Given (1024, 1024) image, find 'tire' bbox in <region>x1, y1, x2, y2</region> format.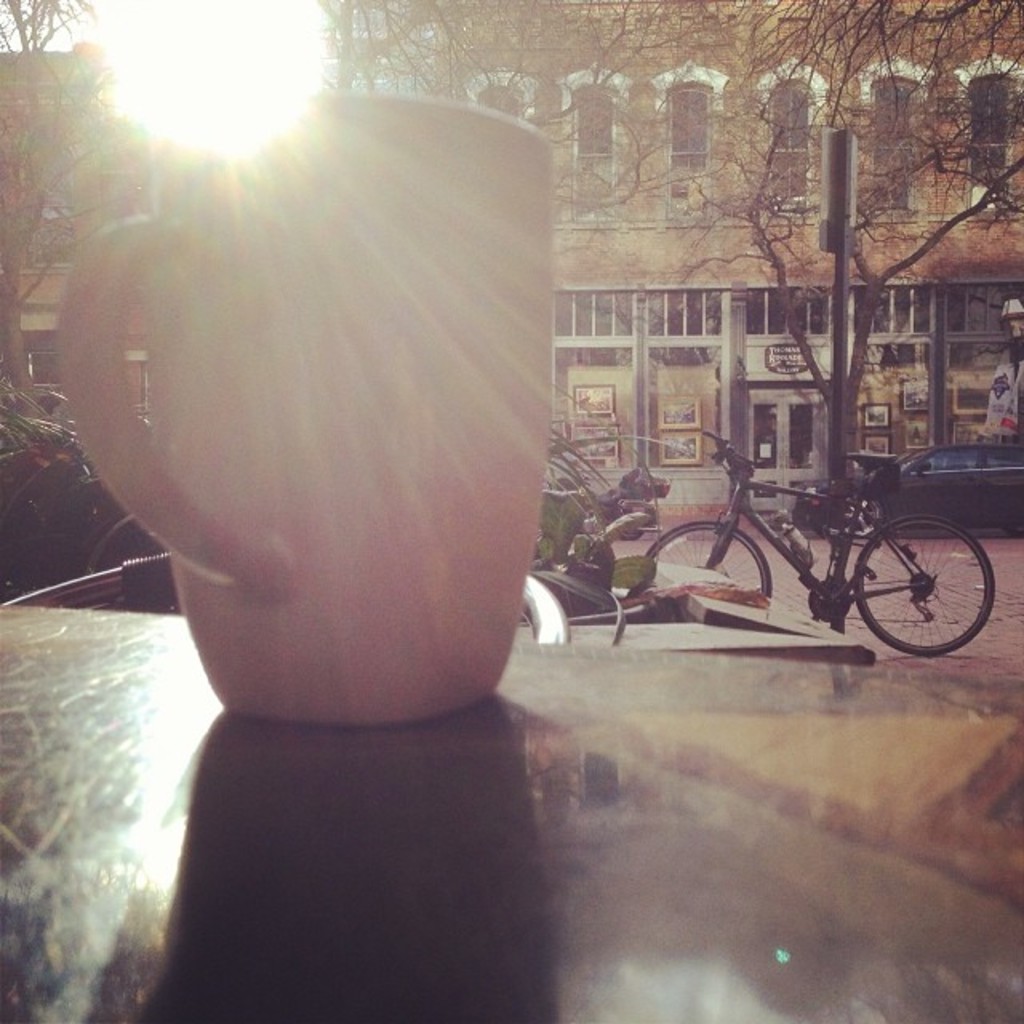
<region>648, 520, 774, 598</region>.
